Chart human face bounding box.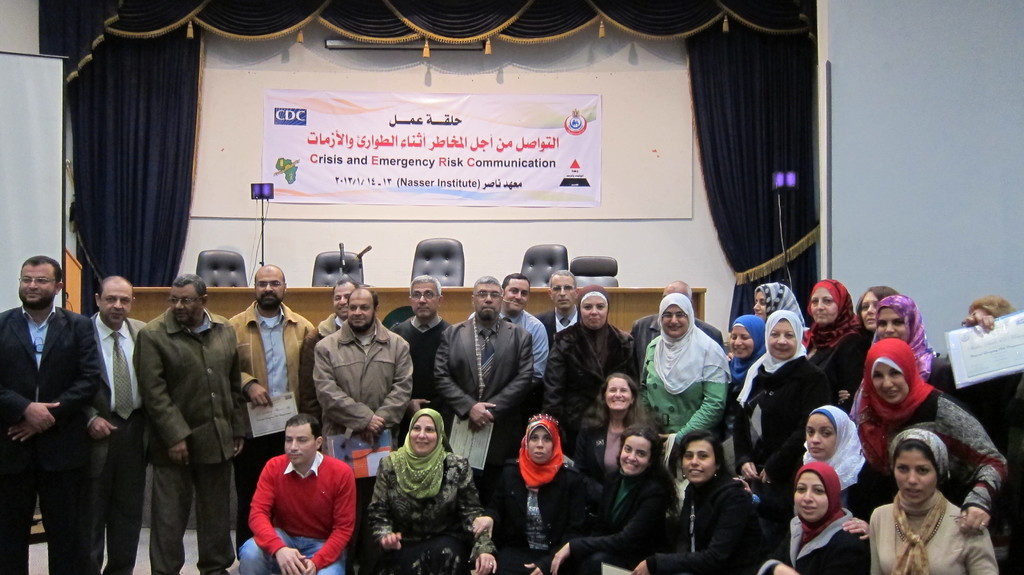
Charted: (left=732, top=324, right=757, bottom=357).
